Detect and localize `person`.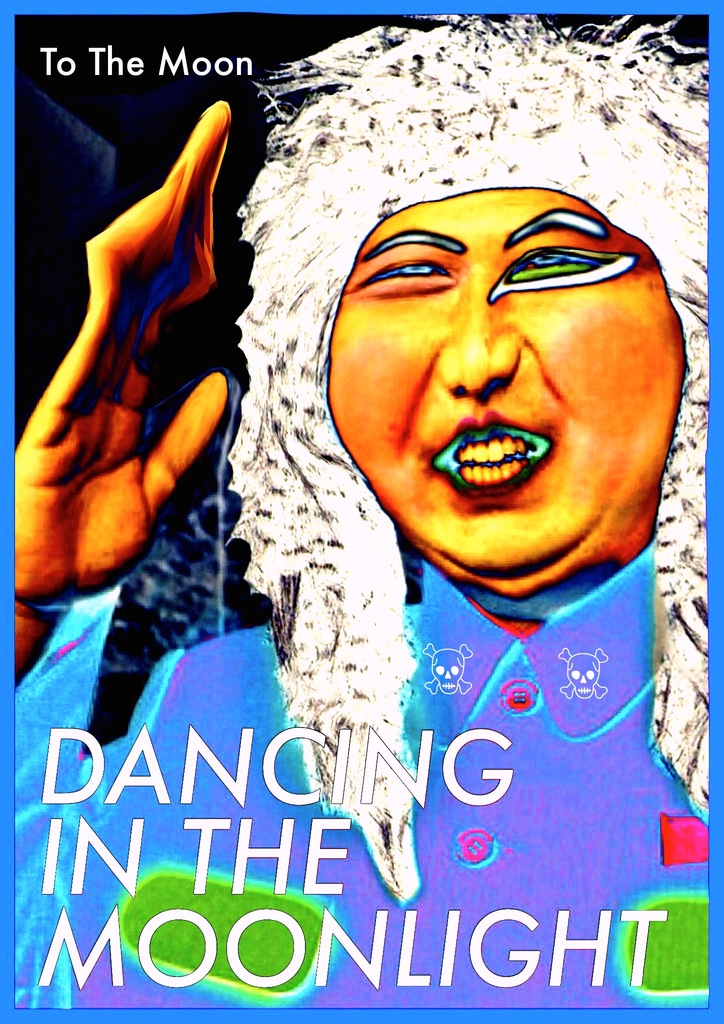
Localized at detection(13, 13, 711, 1009).
